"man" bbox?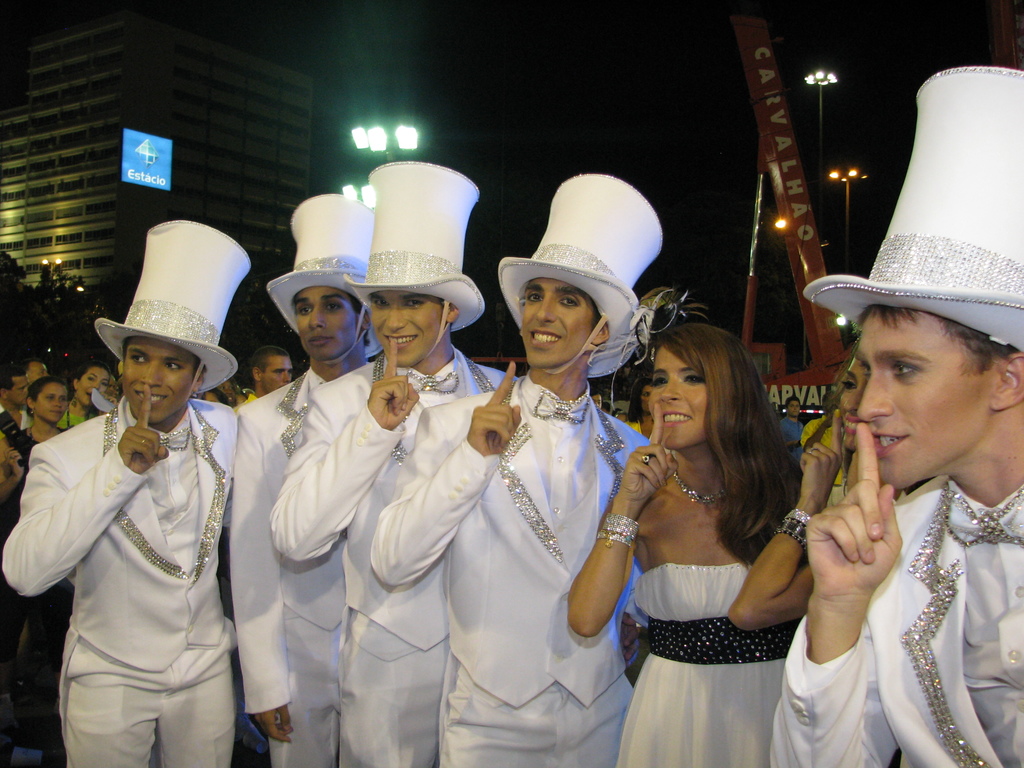
22,271,261,763
